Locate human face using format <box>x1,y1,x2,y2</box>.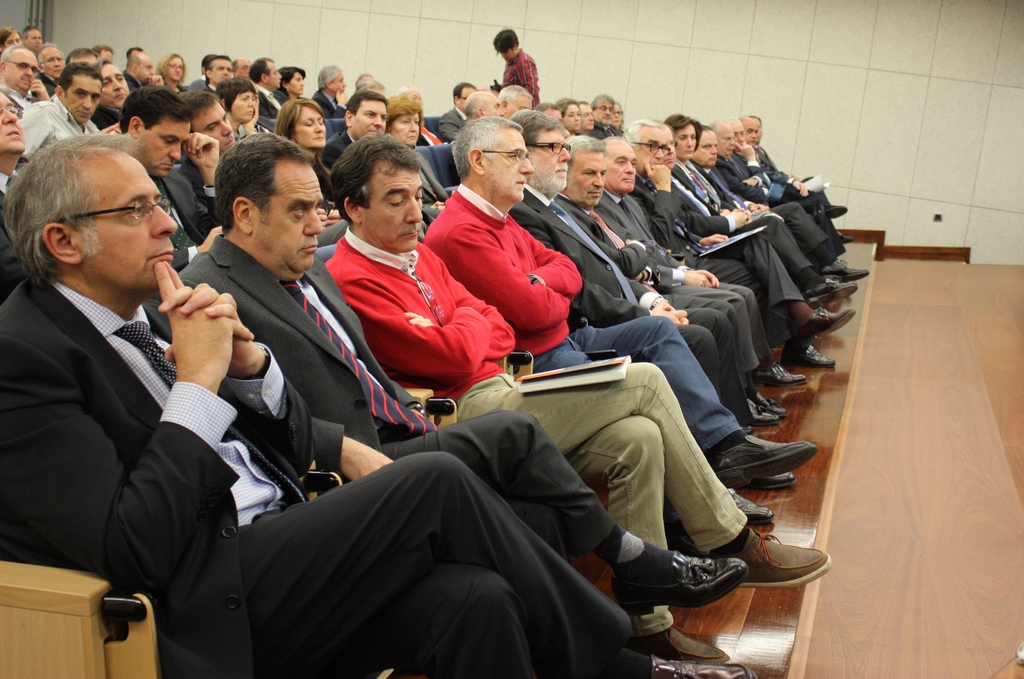
<box>257,161,327,278</box>.
